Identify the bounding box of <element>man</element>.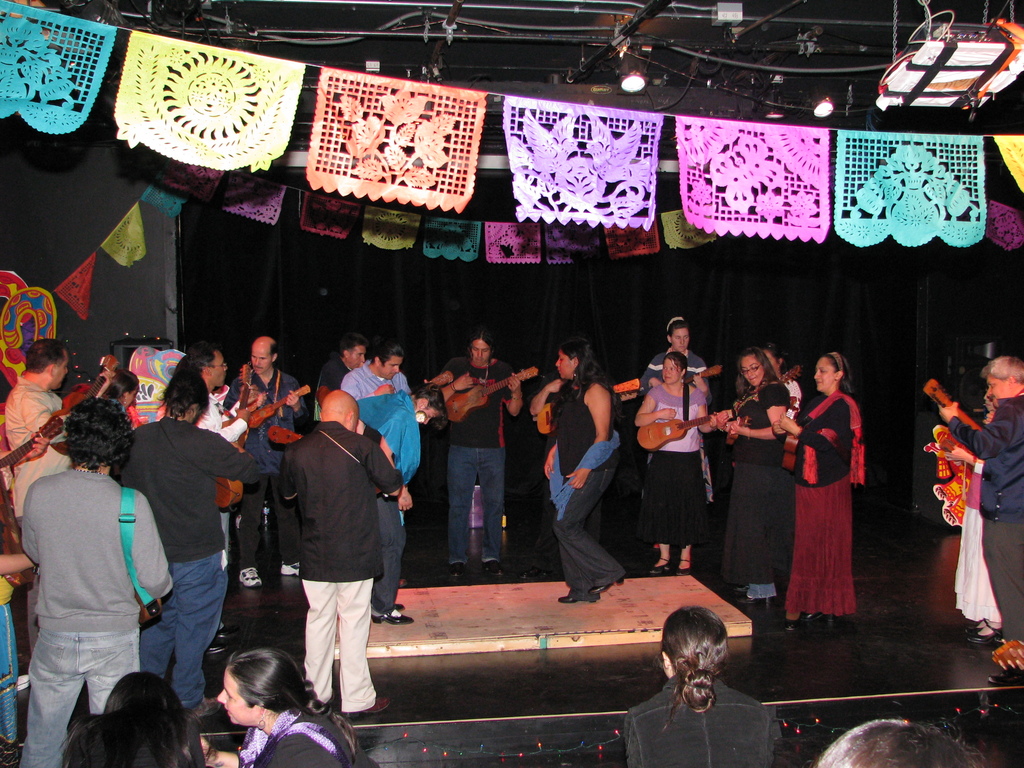
bbox=[337, 340, 417, 628].
